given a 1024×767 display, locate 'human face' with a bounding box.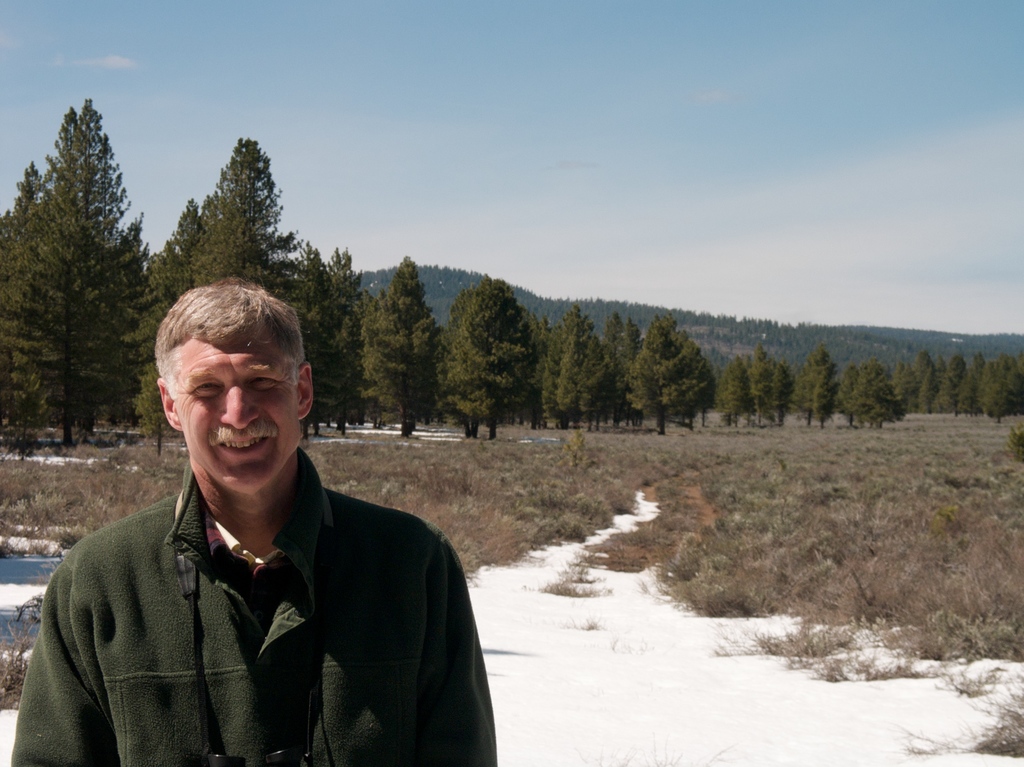
Located: rect(178, 335, 300, 488).
